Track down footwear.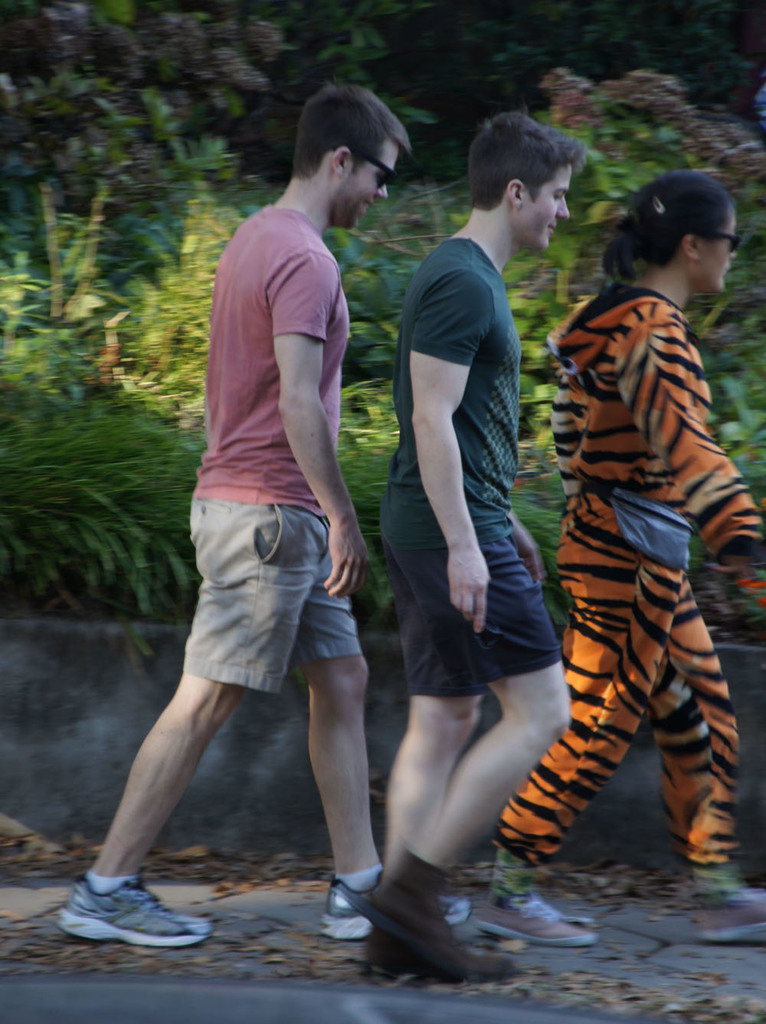
Tracked to select_region(362, 847, 506, 979).
